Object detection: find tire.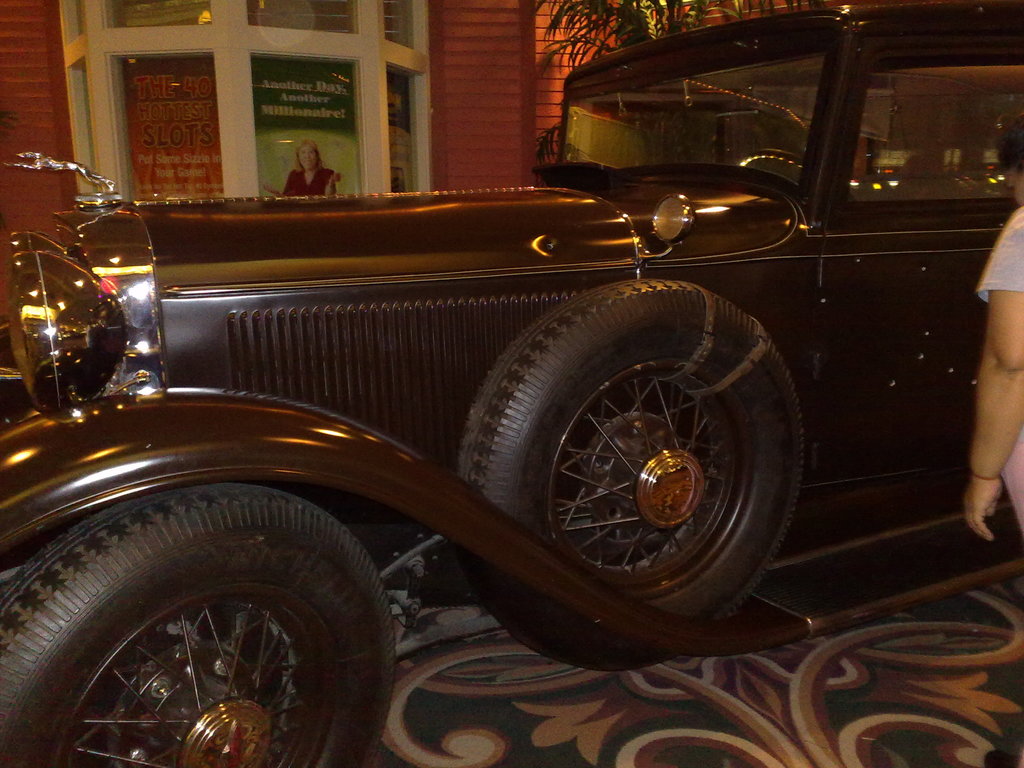
(0, 481, 429, 763).
